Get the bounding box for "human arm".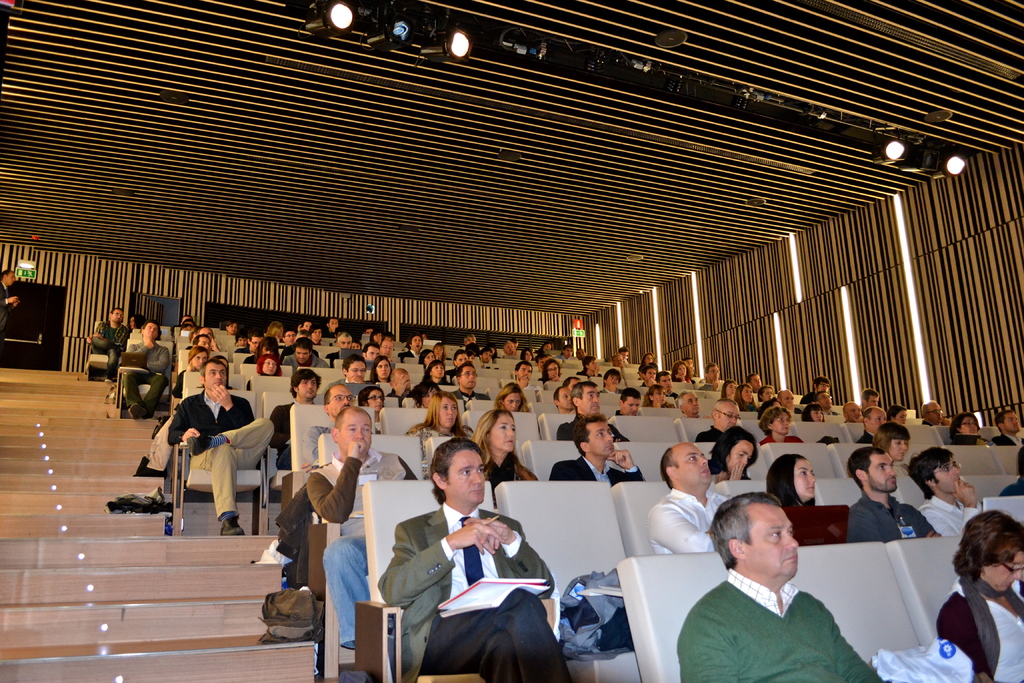
BBox(371, 519, 500, 610).
